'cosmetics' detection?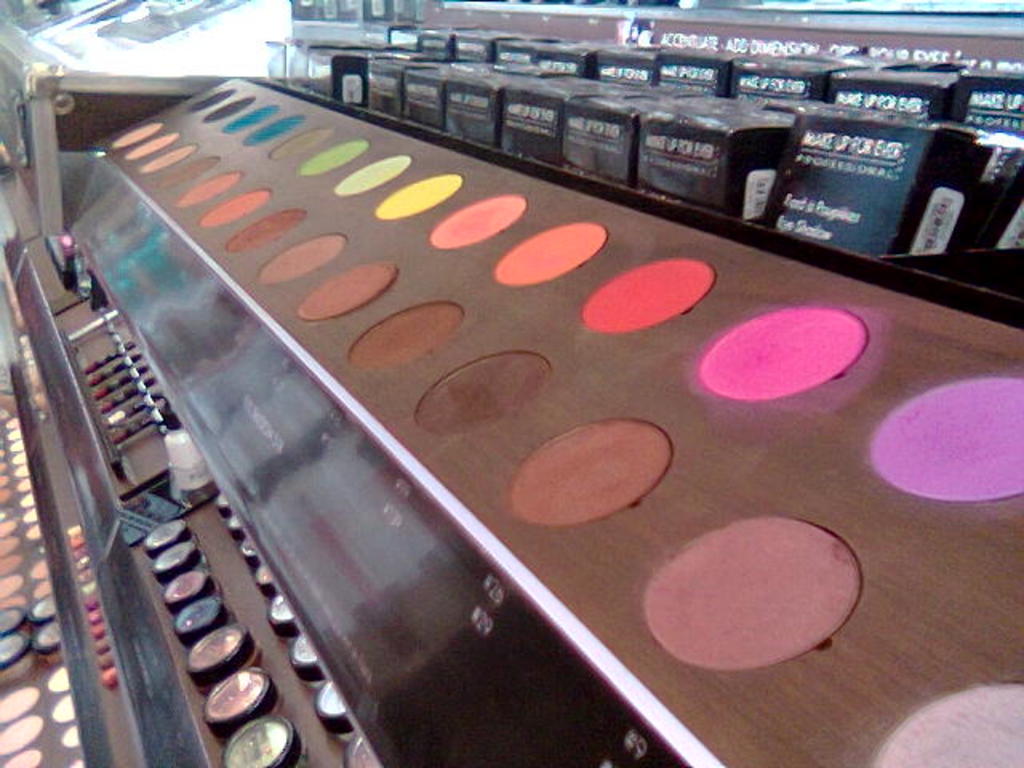
<box>200,91,254,126</box>
